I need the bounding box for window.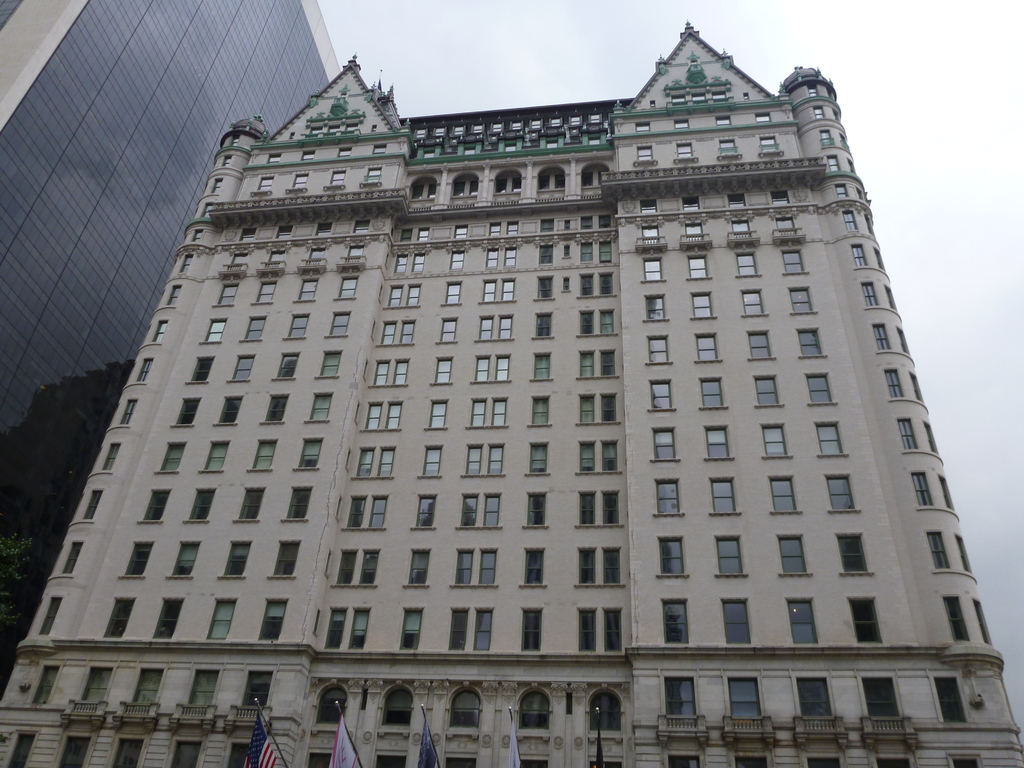
Here it is: (left=442, top=280, right=465, bottom=308).
